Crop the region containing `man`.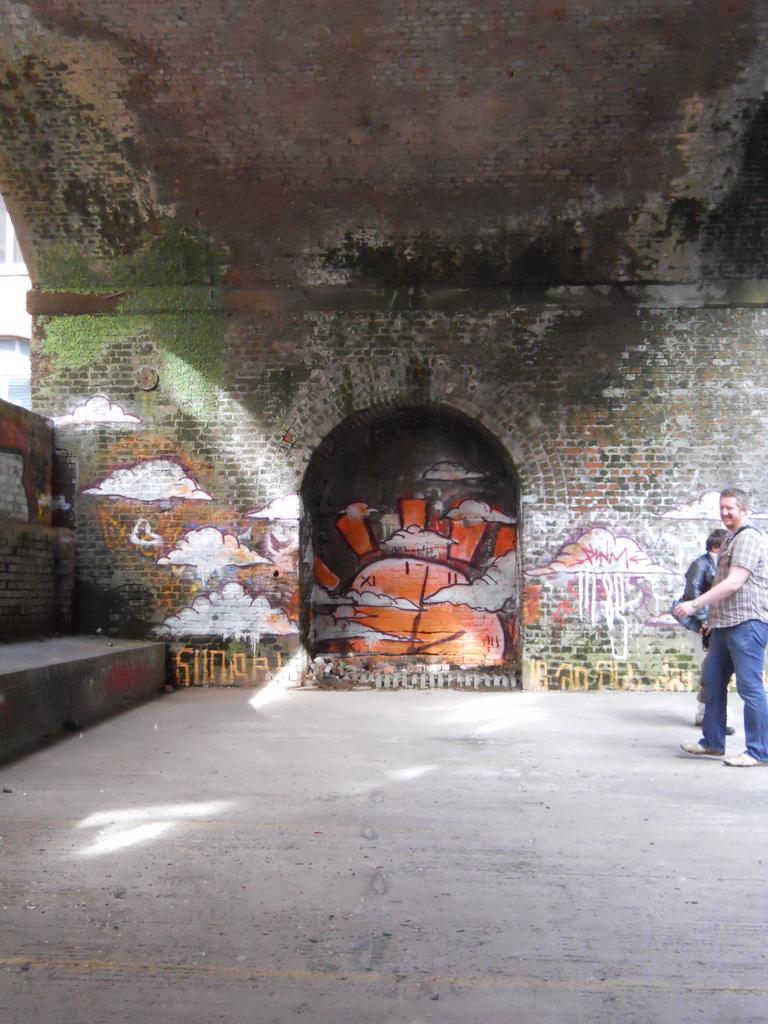
Crop region: [x1=663, y1=526, x2=736, y2=736].
